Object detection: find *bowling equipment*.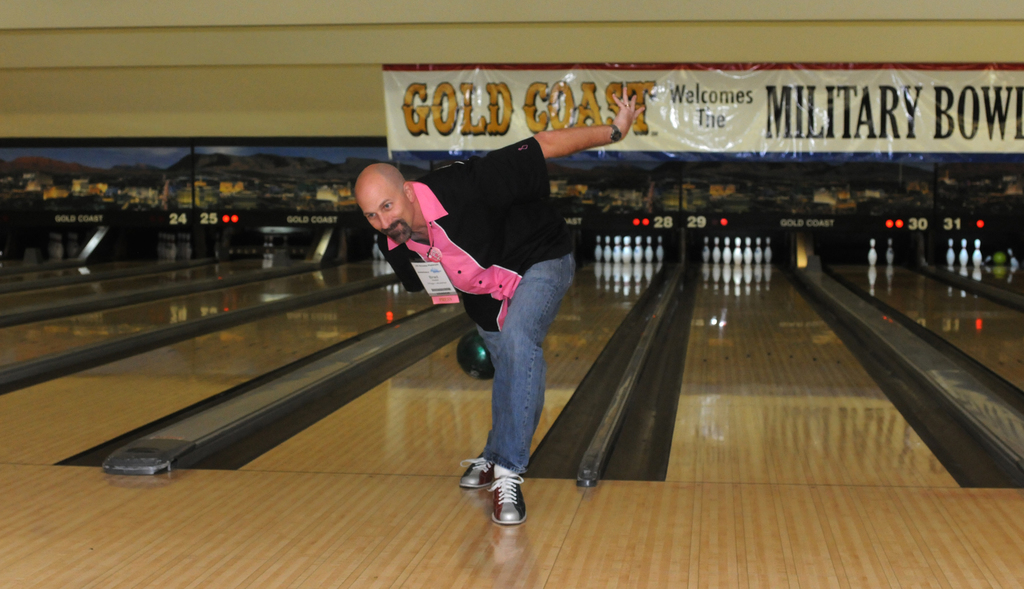
rect(864, 232, 880, 272).
